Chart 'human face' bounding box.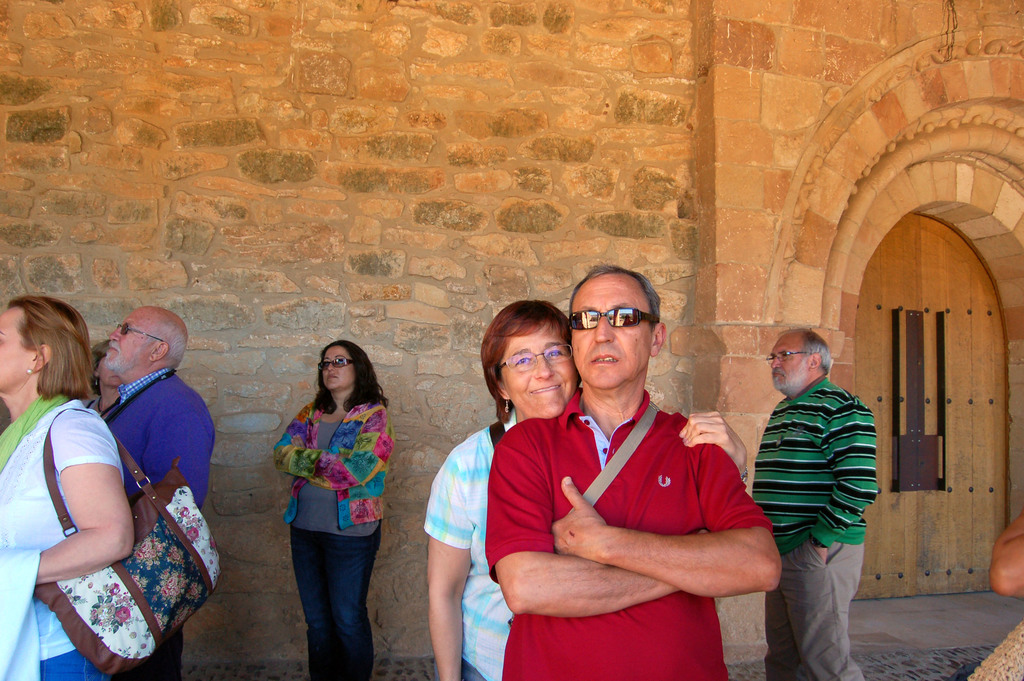
Charted: [x1=570, y1=272, x2=655, y2=389].
